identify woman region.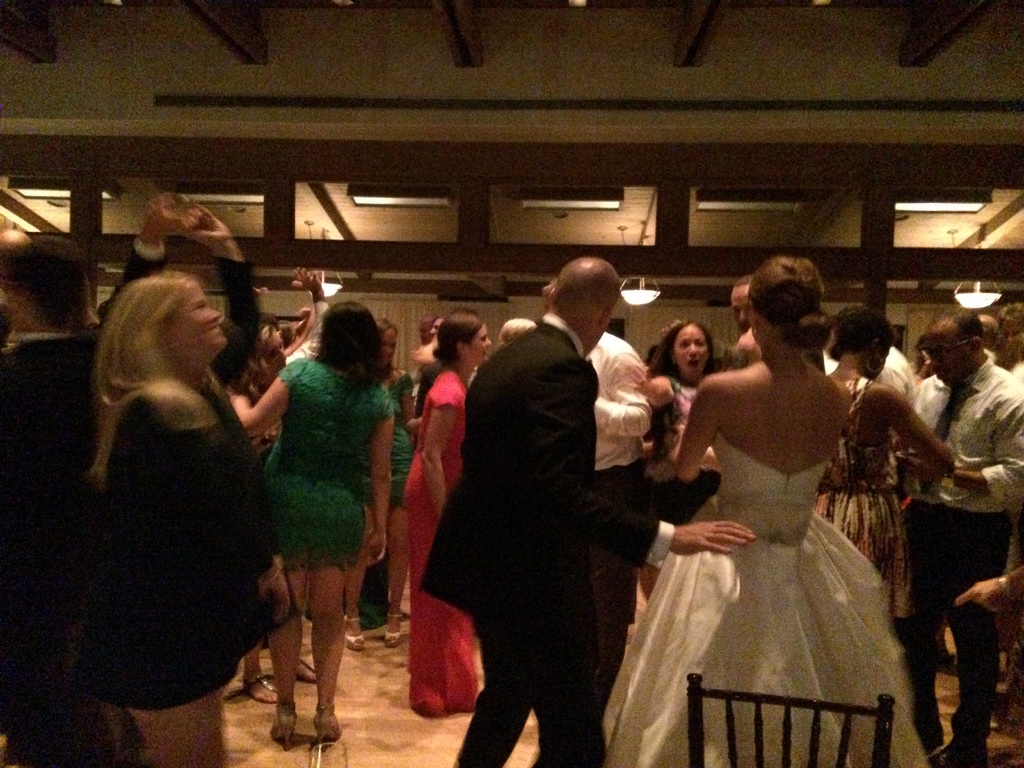
Region: 649, 319, 723, 534.
